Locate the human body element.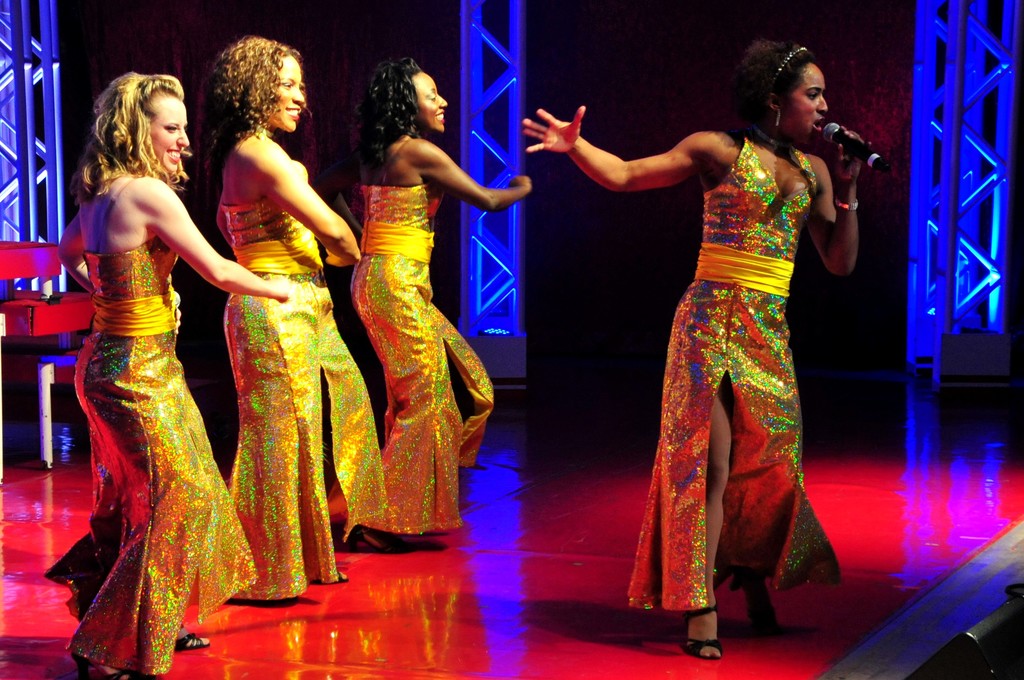
Element bbox: <bbox>217, 125, 366, 605</bbox>.
